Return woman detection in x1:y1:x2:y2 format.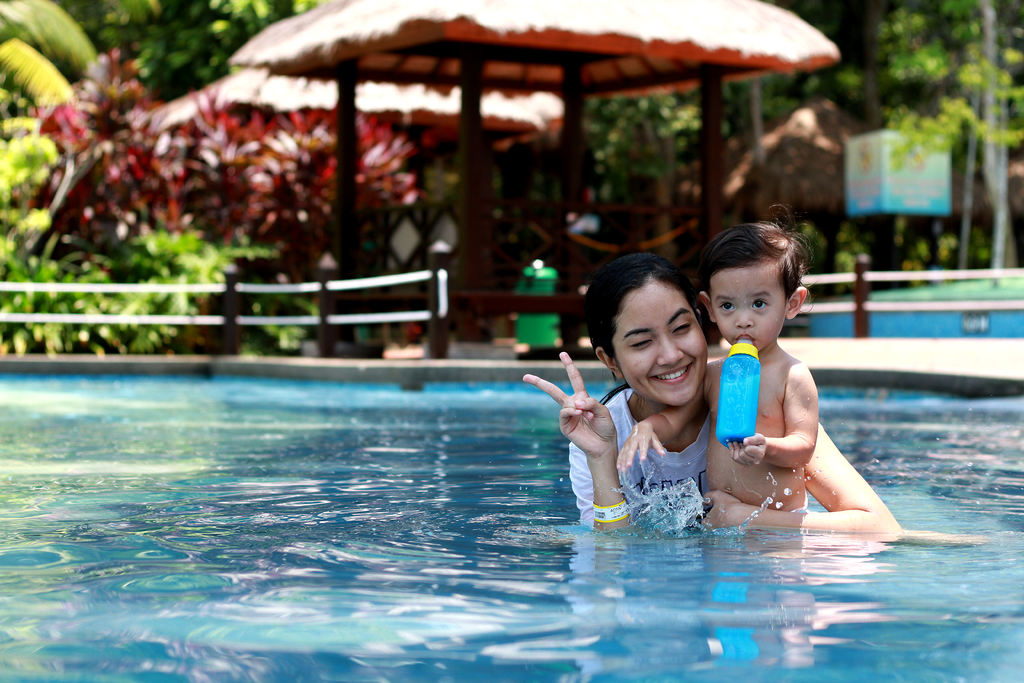
524:252:897:536.
